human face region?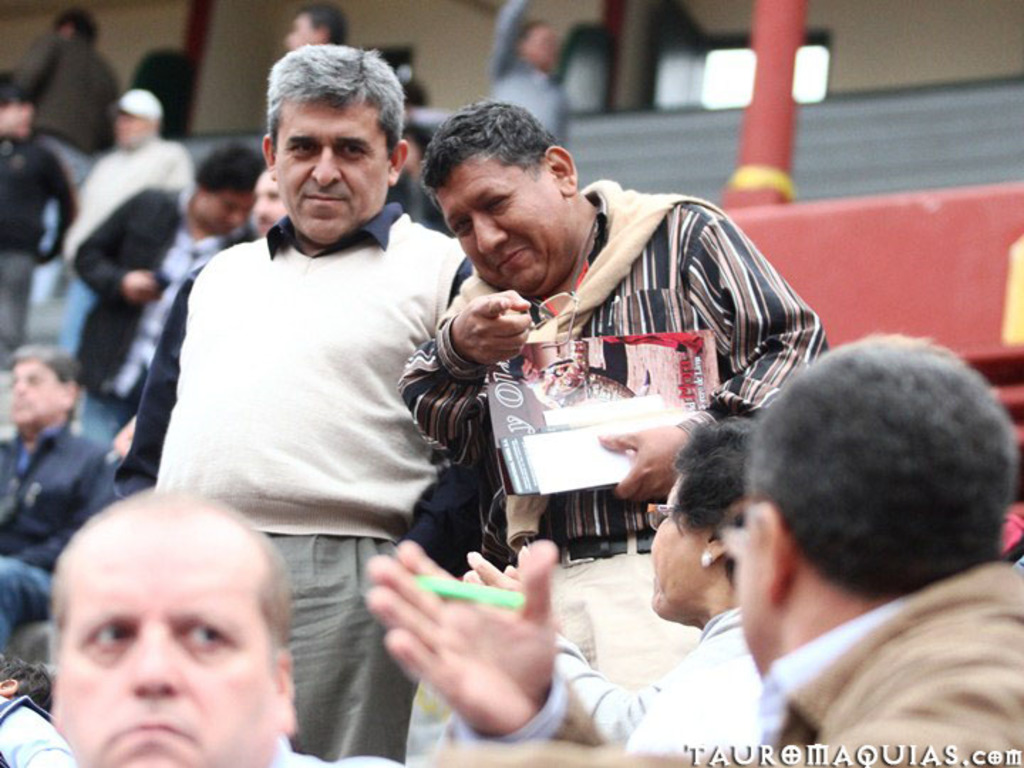
<region>253, 168, 292, 240</region>
